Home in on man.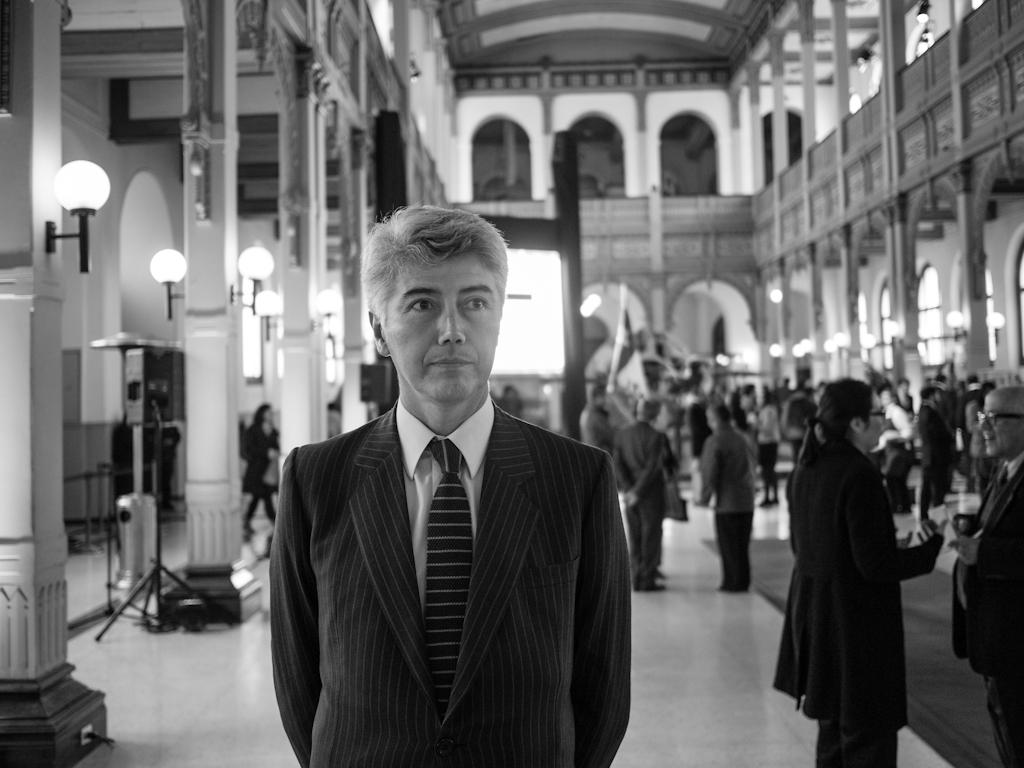
Homed in at crop(696, 403, 757, 595).
